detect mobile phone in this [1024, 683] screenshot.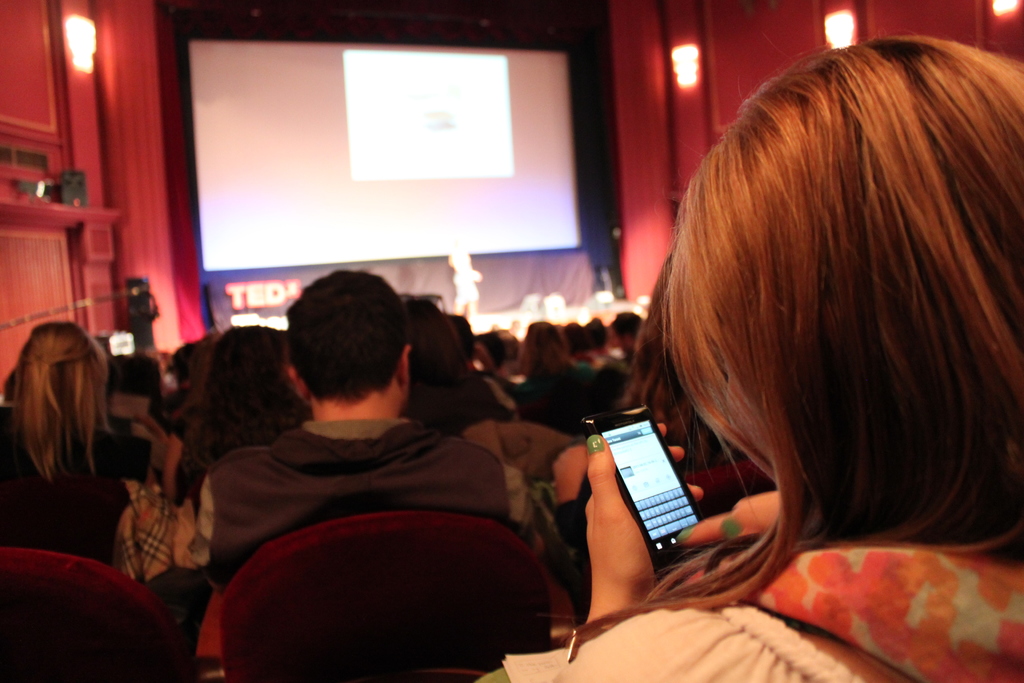
Detection: crop(586, 406, 715, 561).
